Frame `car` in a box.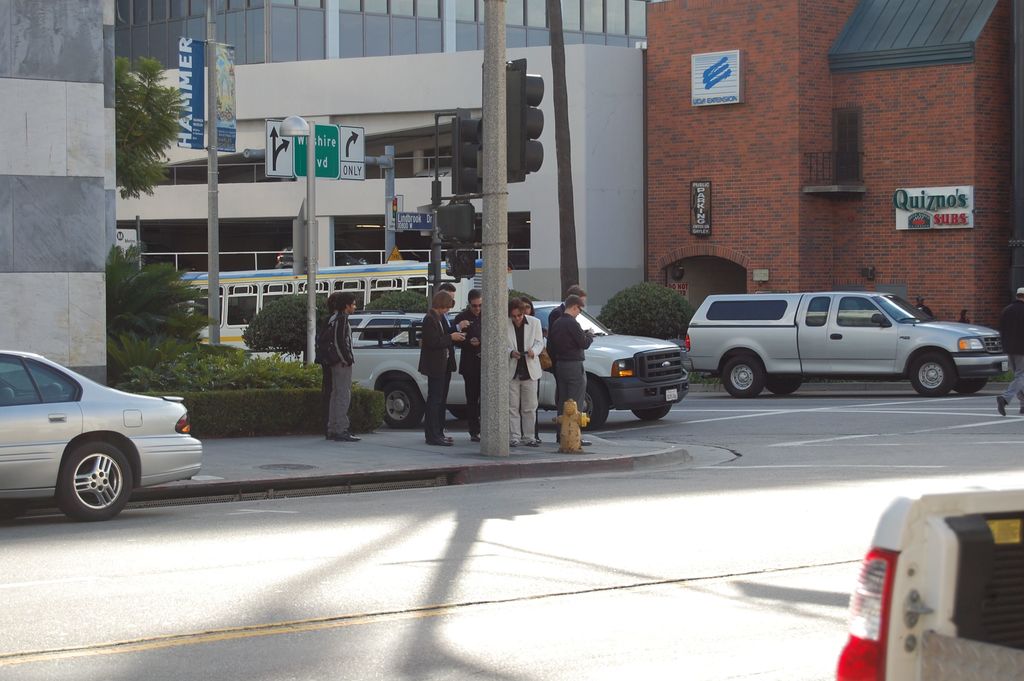
detection(0, 337, 205, 517).
